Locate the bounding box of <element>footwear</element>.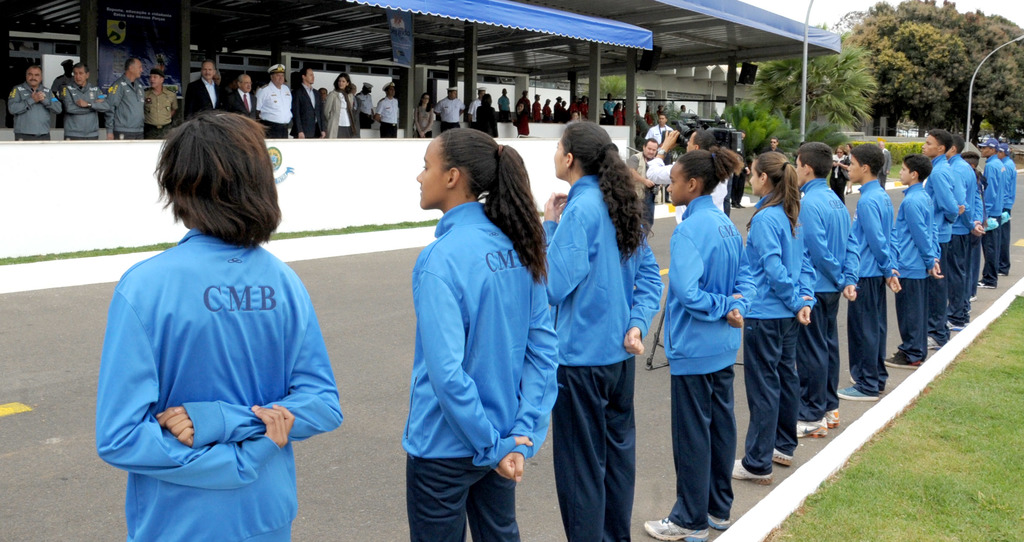
Bounding box: bbox=(797, 415, 826, 438).
